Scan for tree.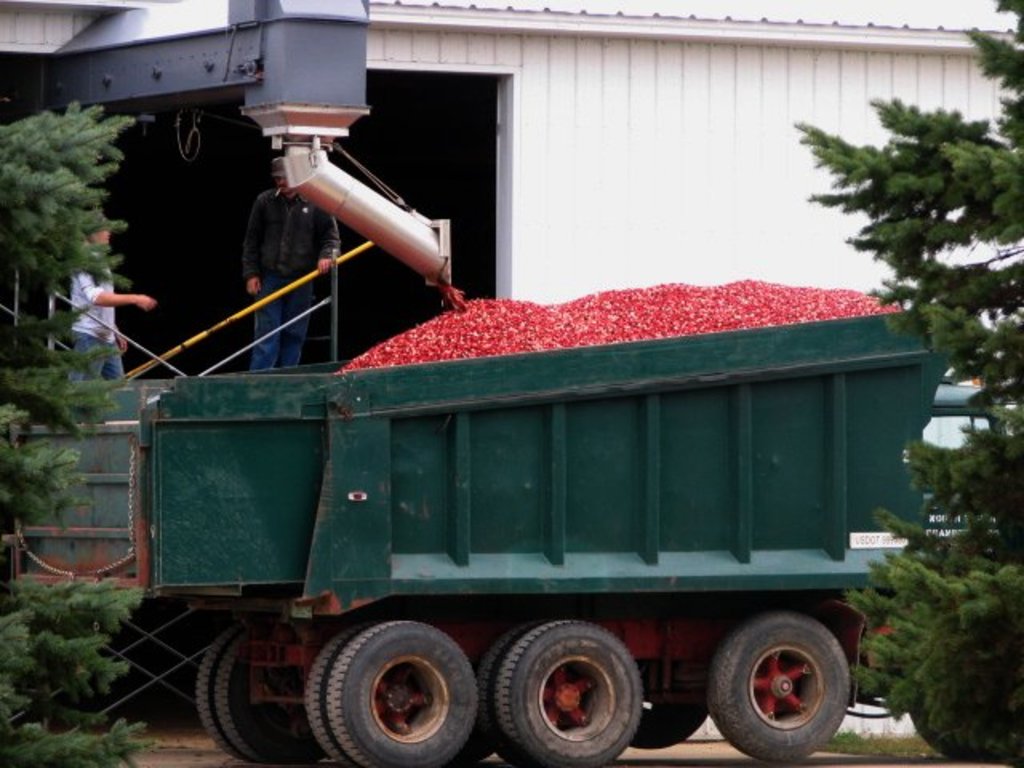
Scan result: 794/0/1022/766.
